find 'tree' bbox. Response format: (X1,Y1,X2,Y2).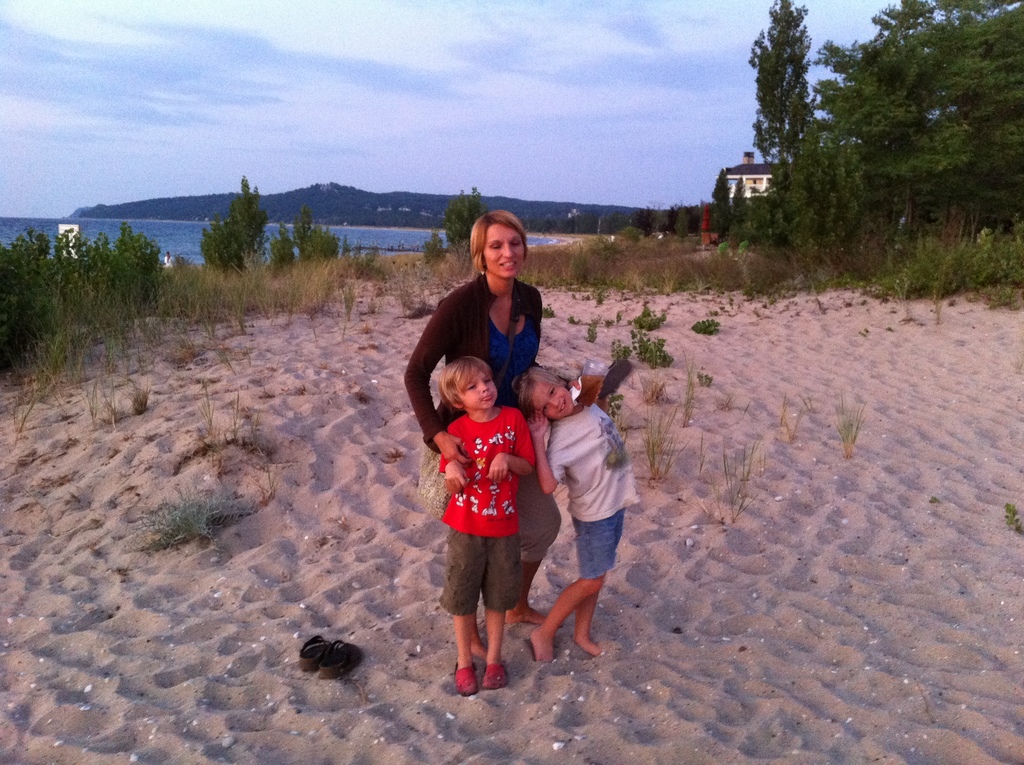
(436,178,500,294).
